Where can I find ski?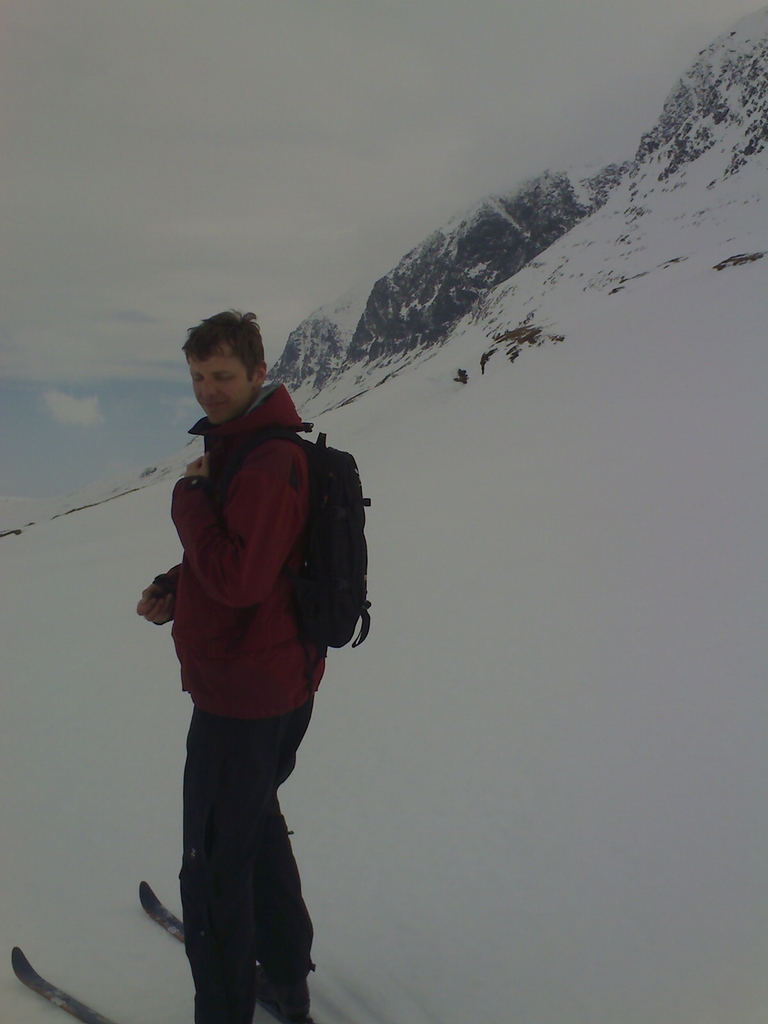
You can find it at 6:939:154:1023.
